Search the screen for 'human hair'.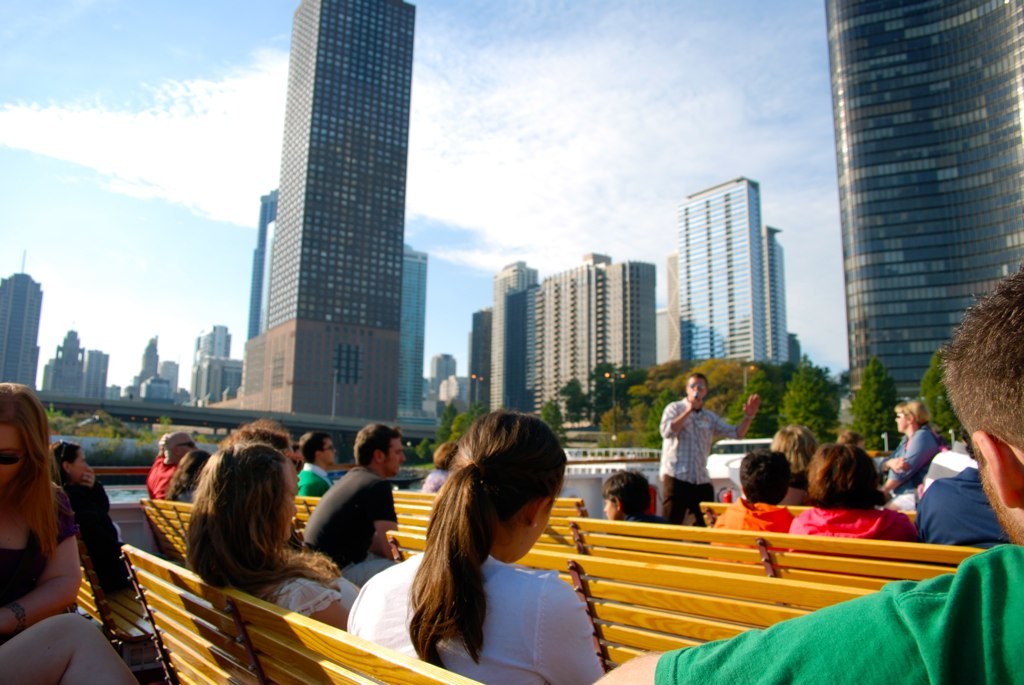
Found at [350, 422, 402, 462].
